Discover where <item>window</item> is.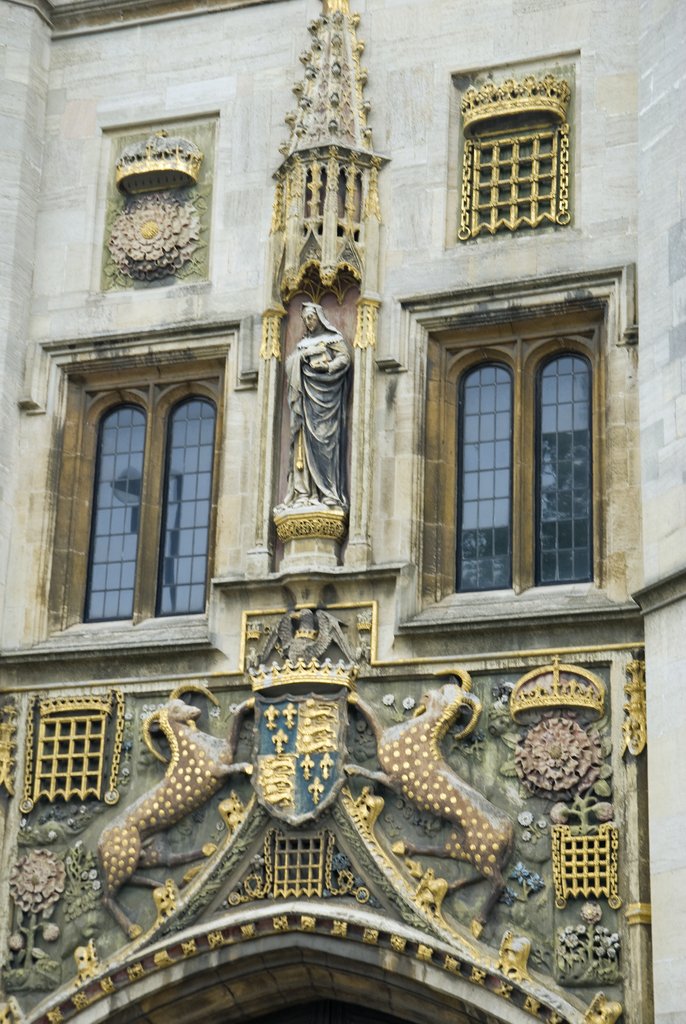
Discovered at x1=421, y1=291, x2=612, y2=607.
